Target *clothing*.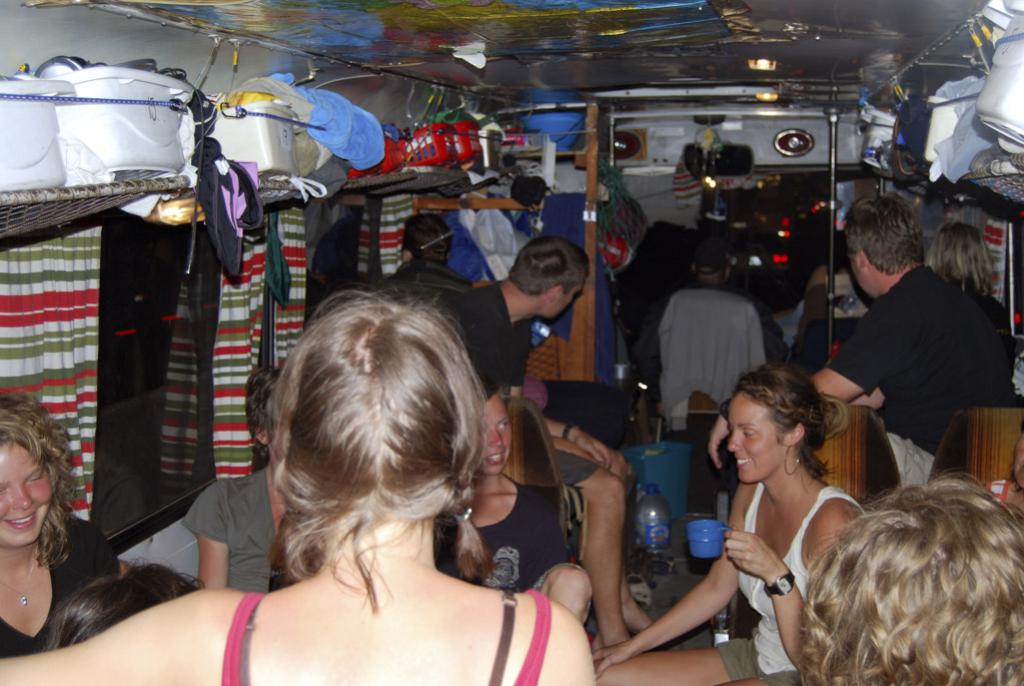
Target region: 0:518:113:662.
